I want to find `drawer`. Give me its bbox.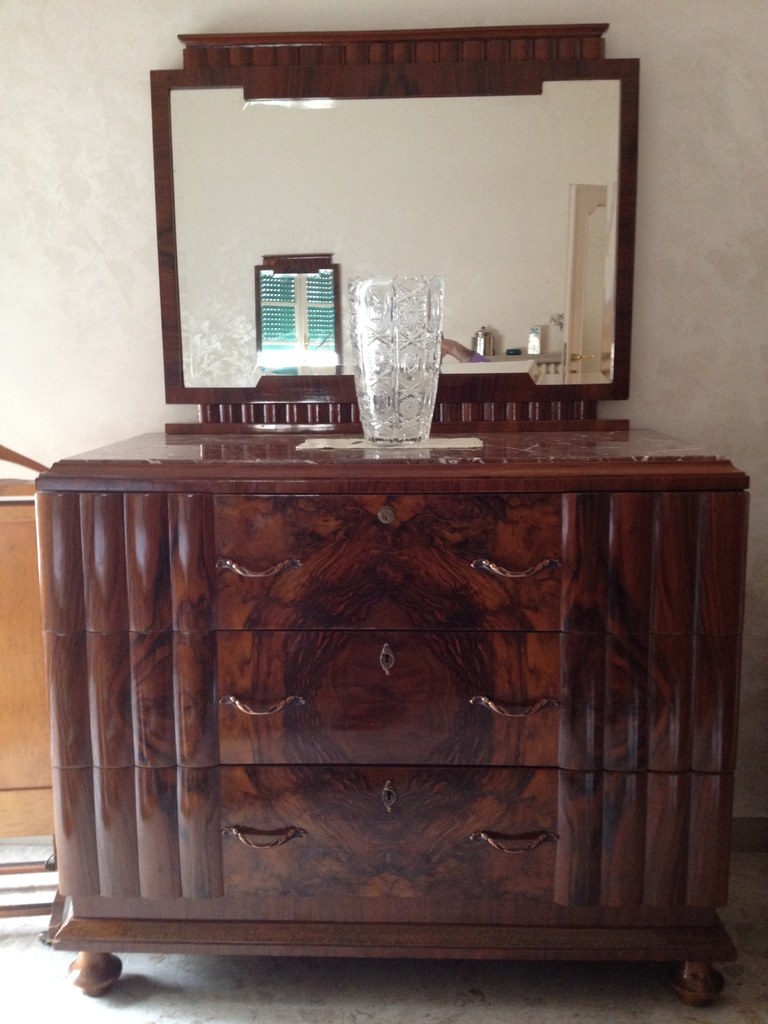
210, 493, 561, 630.
